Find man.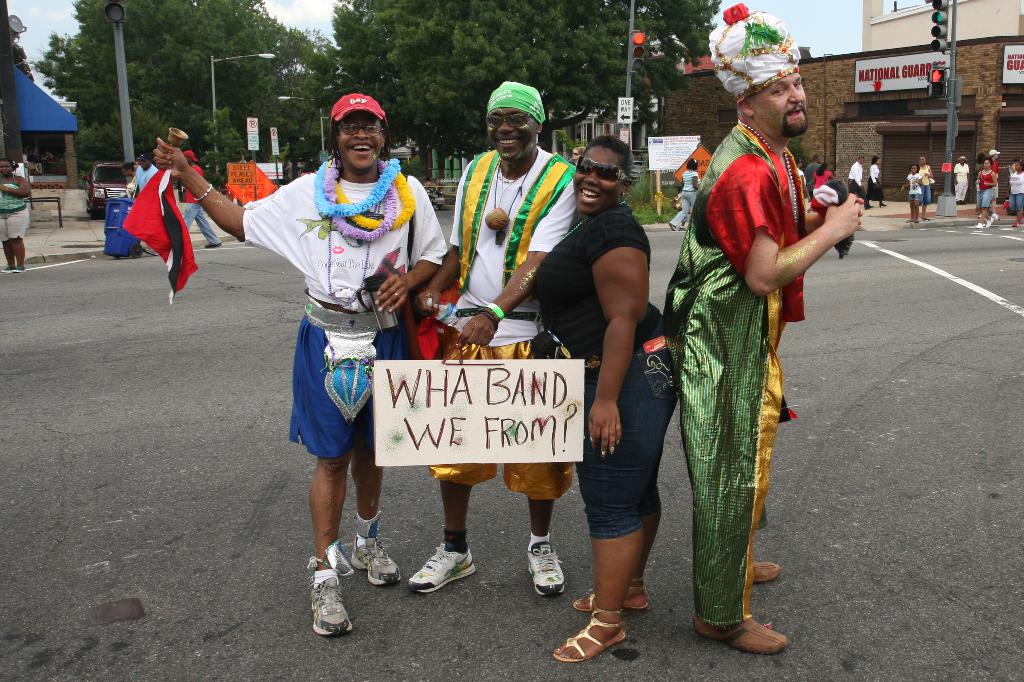
<region>132, 151, 169, 258</region>.
